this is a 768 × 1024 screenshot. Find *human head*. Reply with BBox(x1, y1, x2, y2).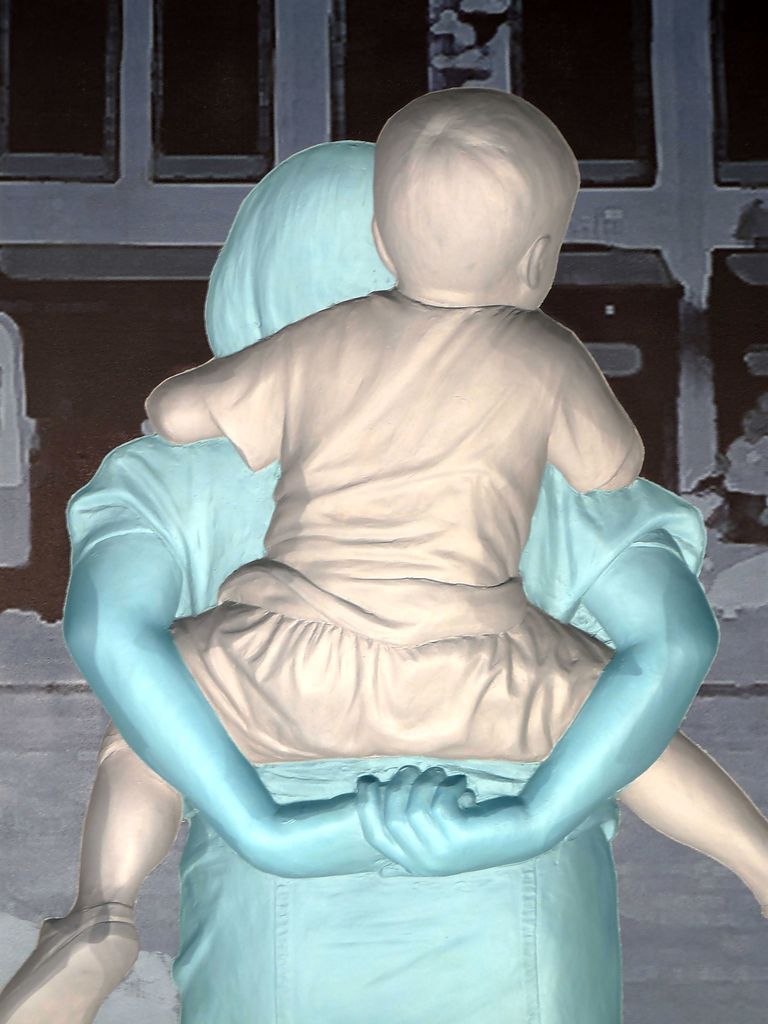
BBox(204, 141, 397, 358).
